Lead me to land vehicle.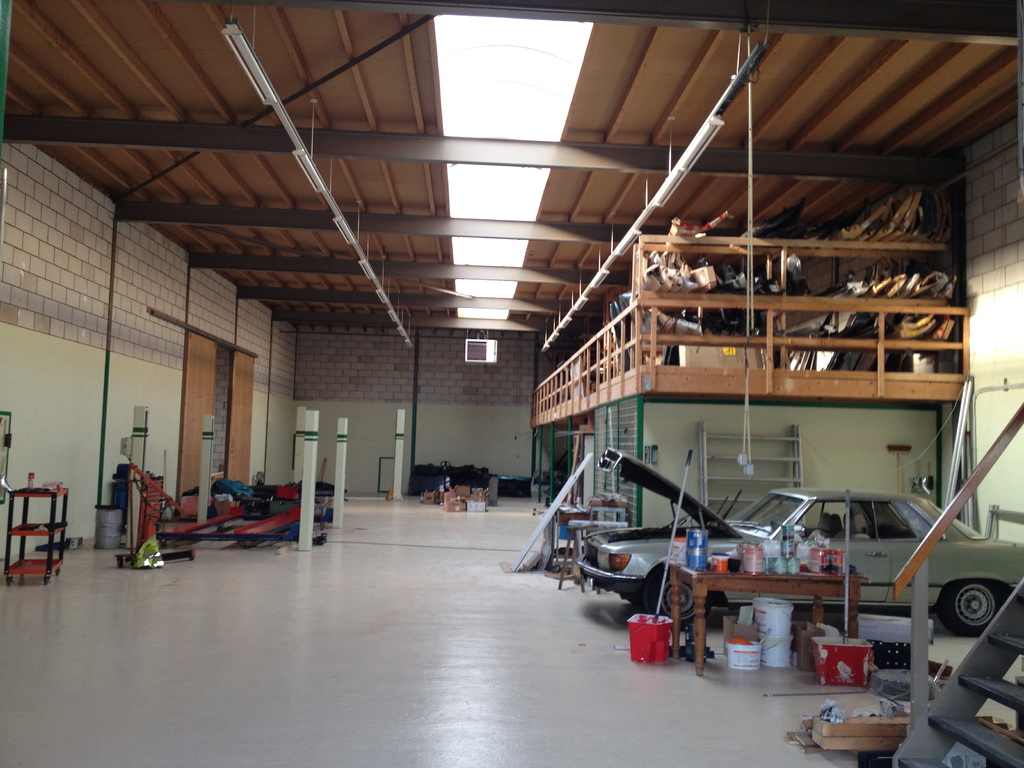
Lead to x1=583 y1=449 x2=1023 y2=636.
